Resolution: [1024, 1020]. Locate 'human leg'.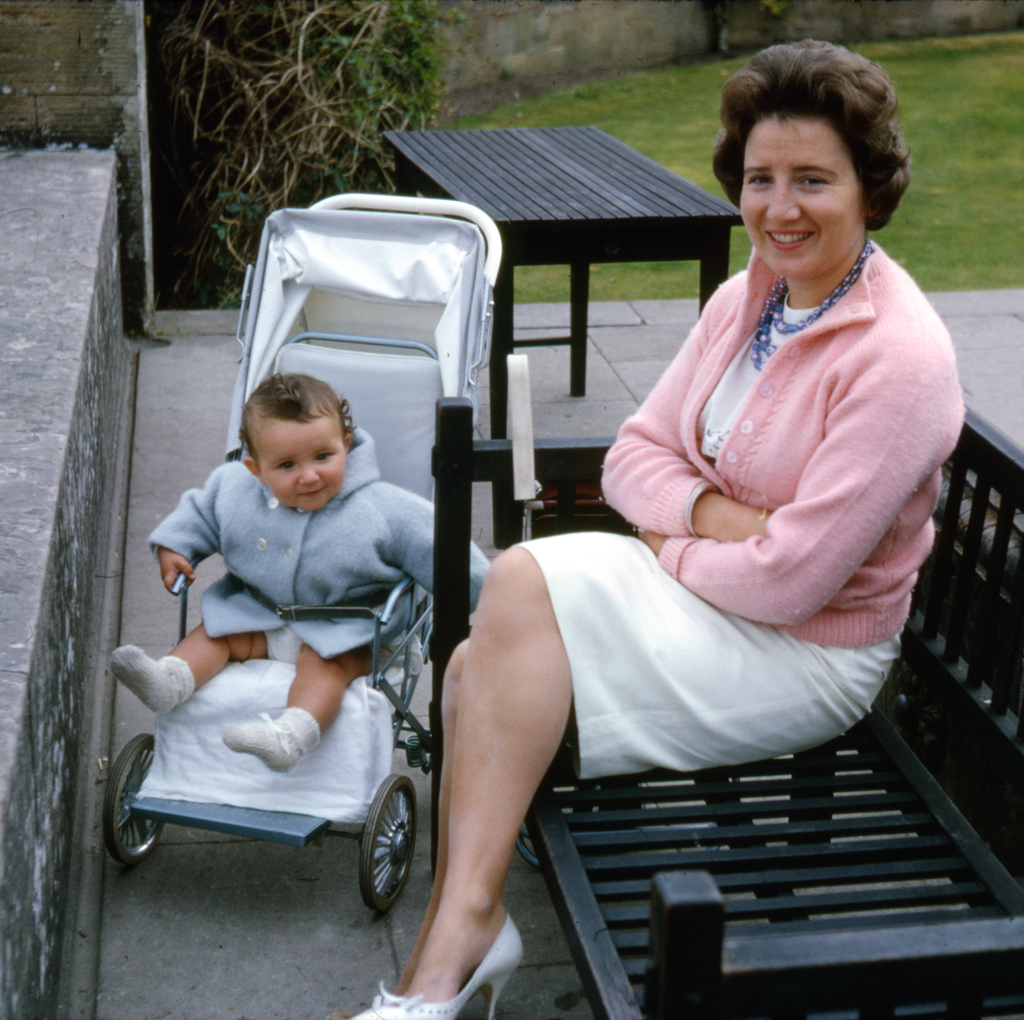
BBox(89, 608, 244, 726).
